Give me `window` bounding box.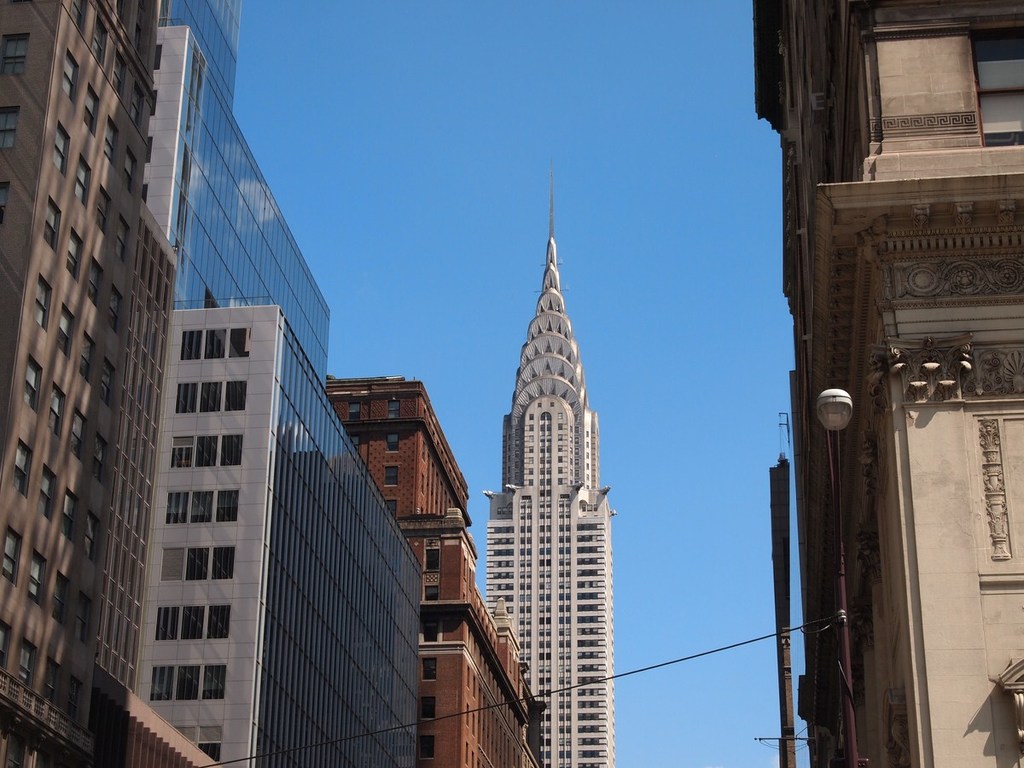
bbox=(149, 663, 173, 701).
